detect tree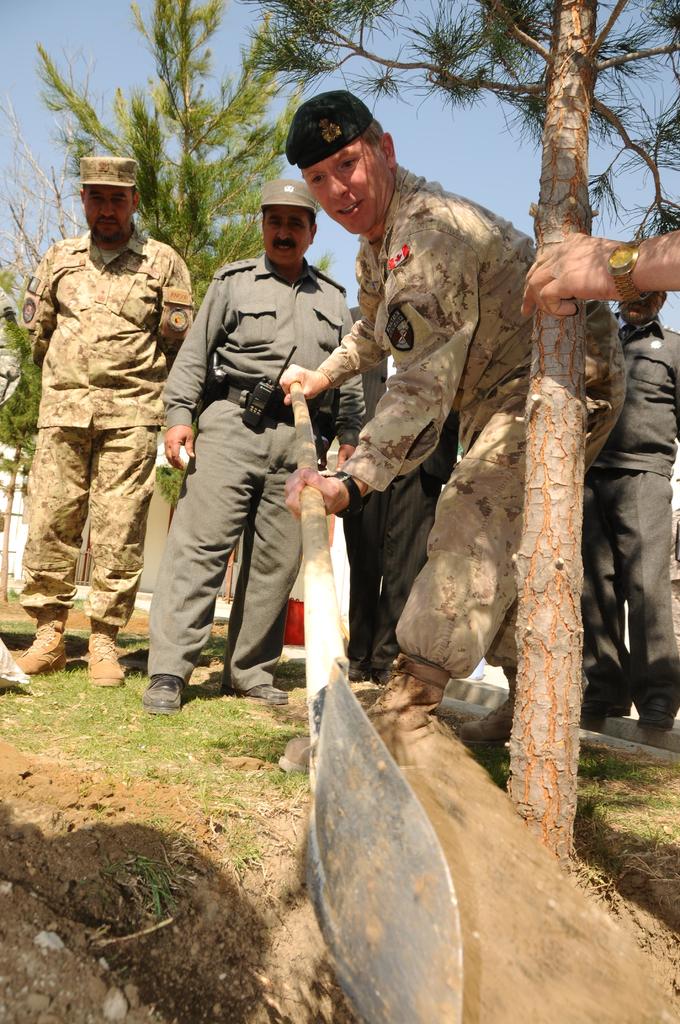
rect(0, 257, 52, 606)
